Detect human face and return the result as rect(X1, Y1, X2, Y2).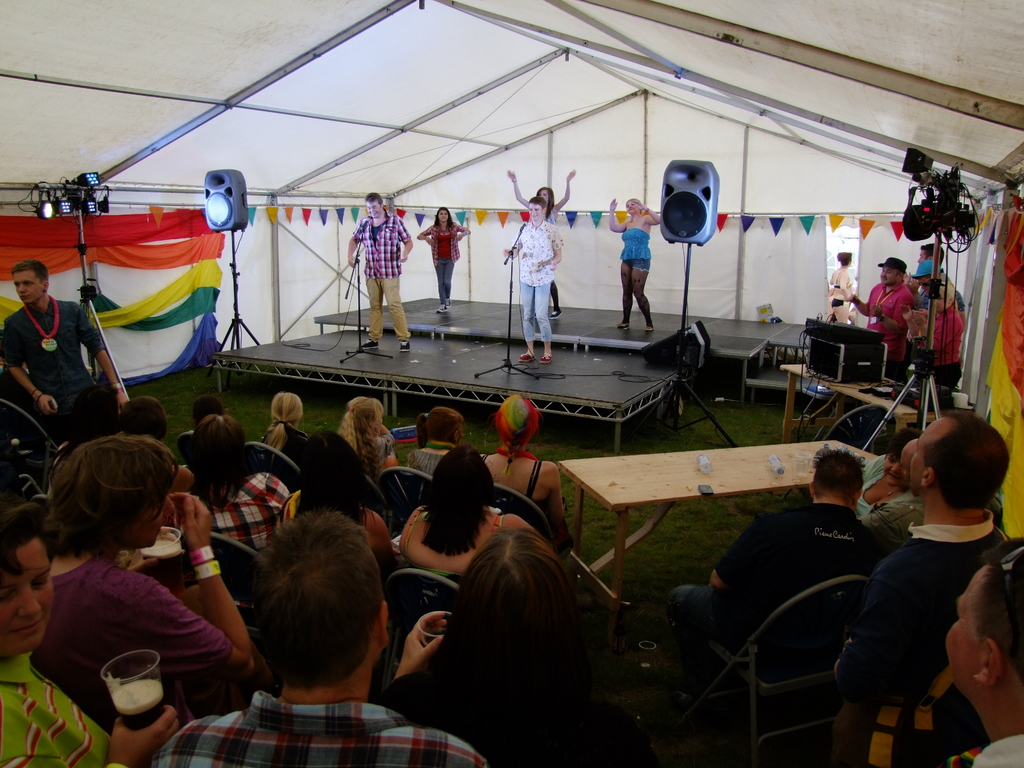
rect(624, 202, 637, 212).
